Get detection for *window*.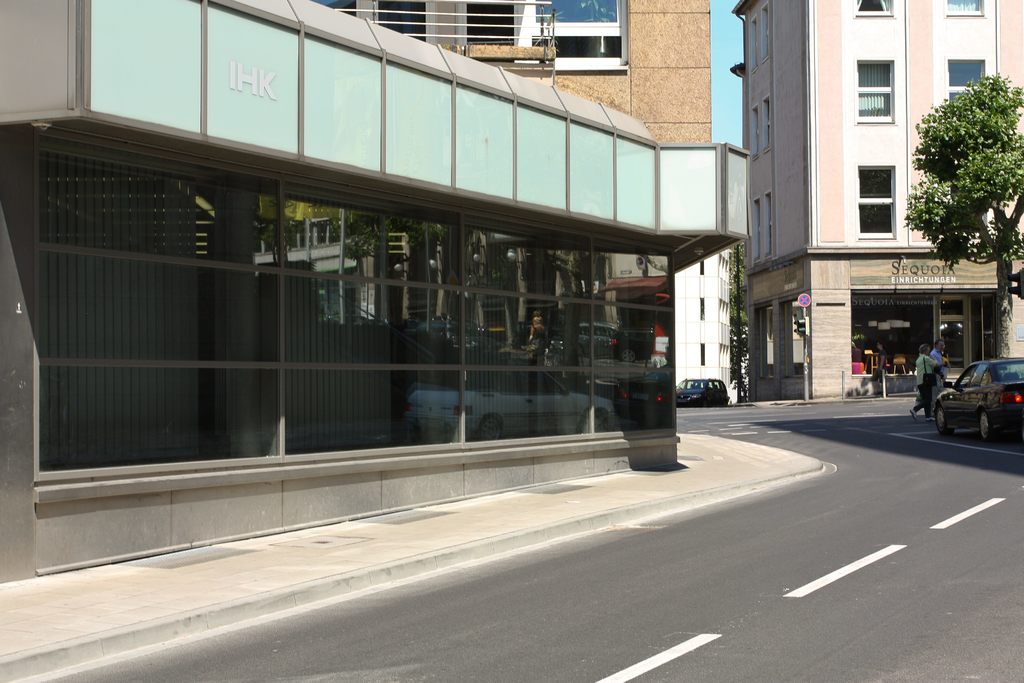
Detection: 699/341/706/365.
